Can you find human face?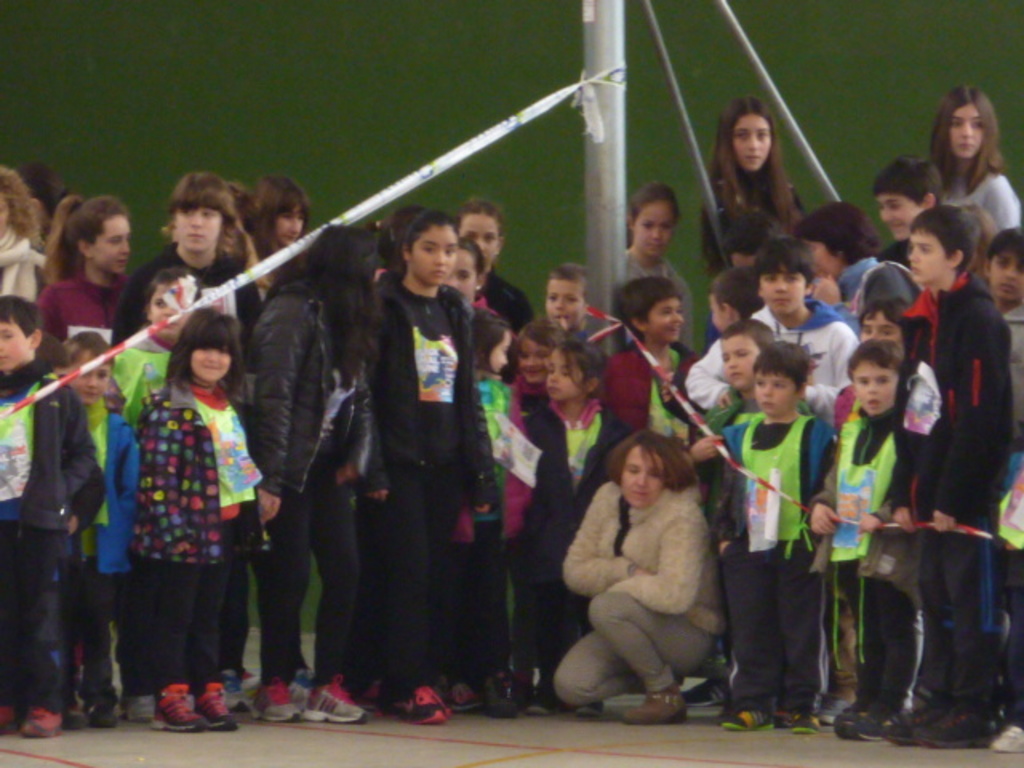
Yes, bounding box: 854 360 896 411.
